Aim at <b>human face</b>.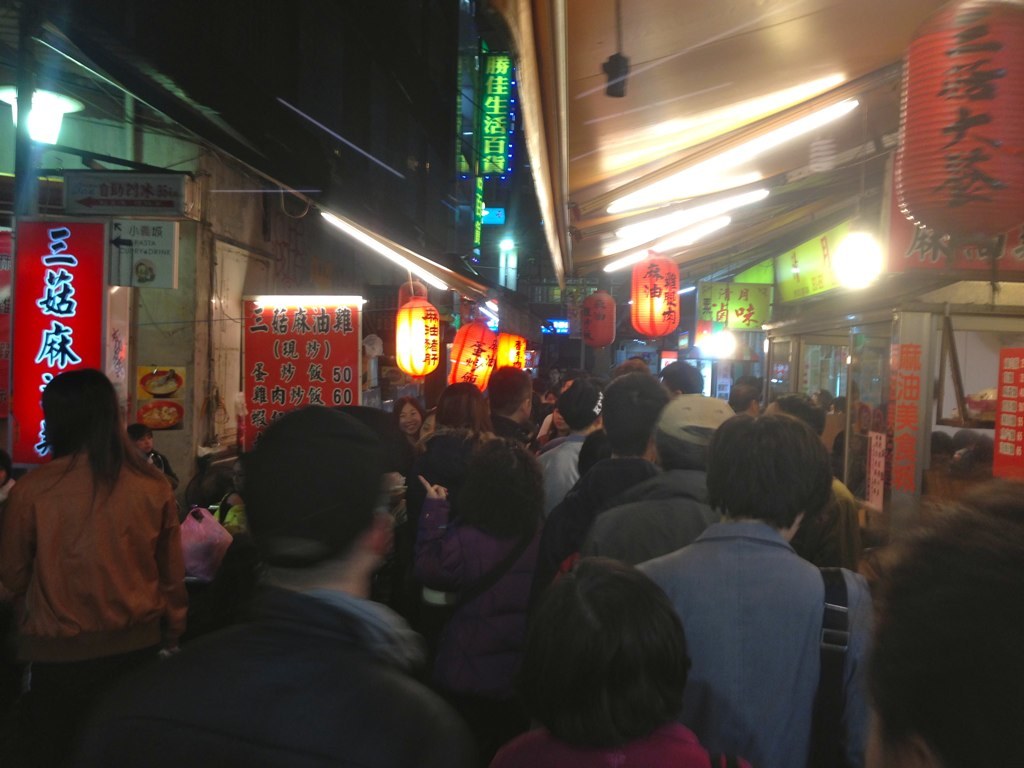
Aimed at x1=399 y1=400 x2=421 y2=435.
